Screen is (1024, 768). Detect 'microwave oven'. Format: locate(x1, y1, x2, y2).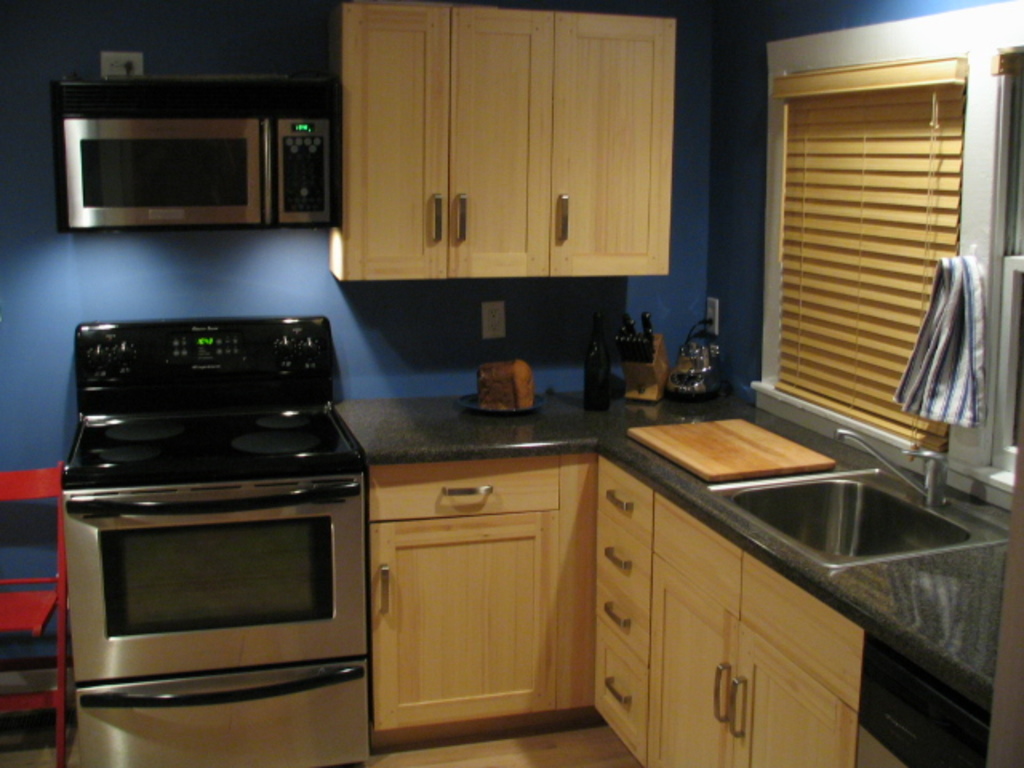
locate(56, 101, 334, 232).
